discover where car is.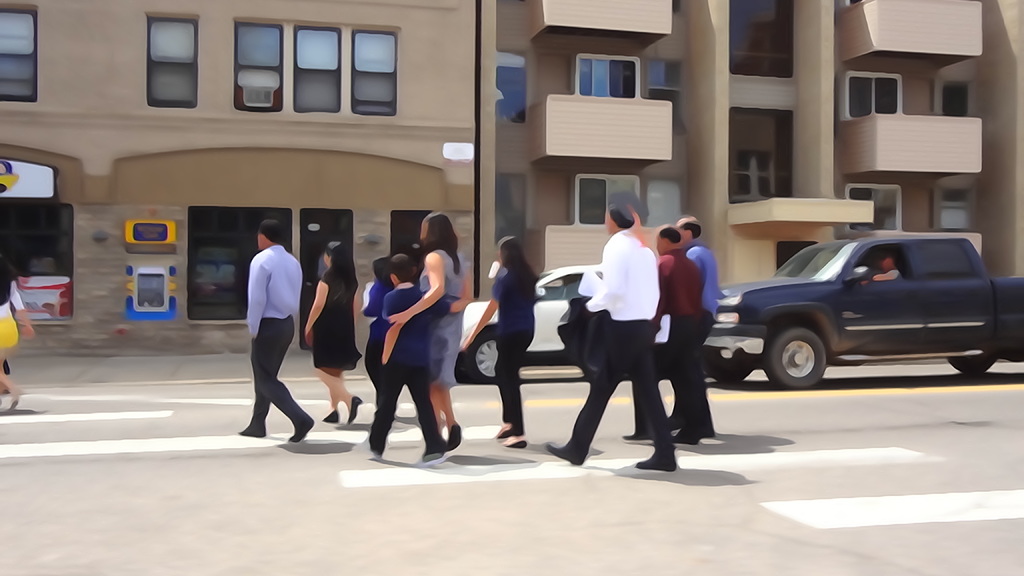
Discovered at <bbox>451, 266, 605, 380</bbox>.
